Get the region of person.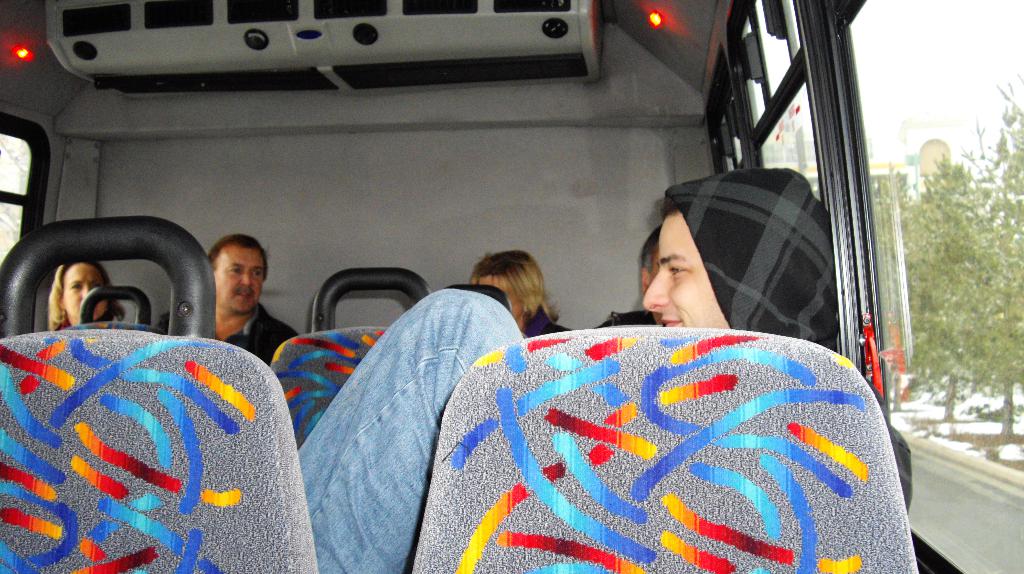
465 249 563 340.
